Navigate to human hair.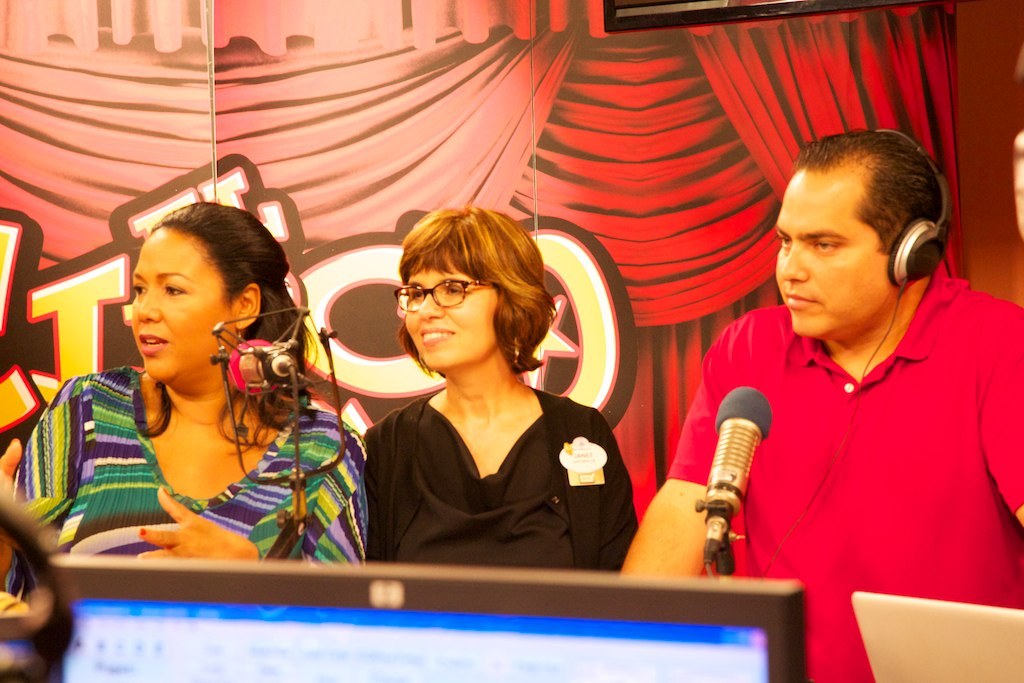
Navigation target: pyautogui.locateOnScreen(395, 204, 558, 381).
